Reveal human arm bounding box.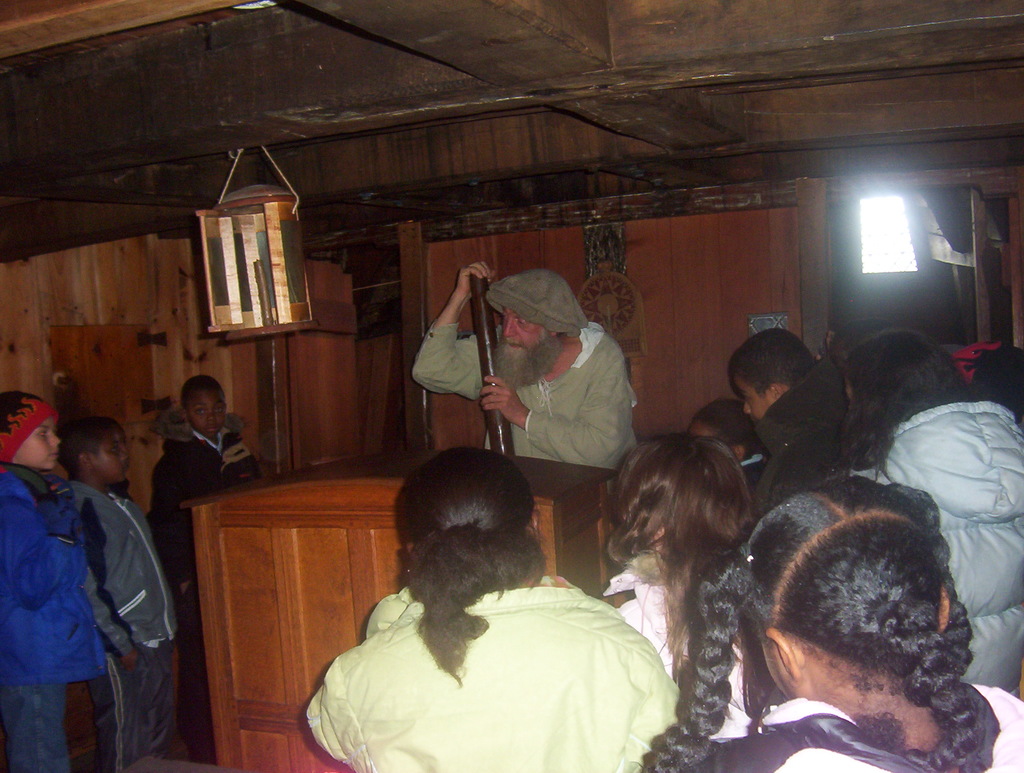
Revealed: 480, 340, 636, 472.
